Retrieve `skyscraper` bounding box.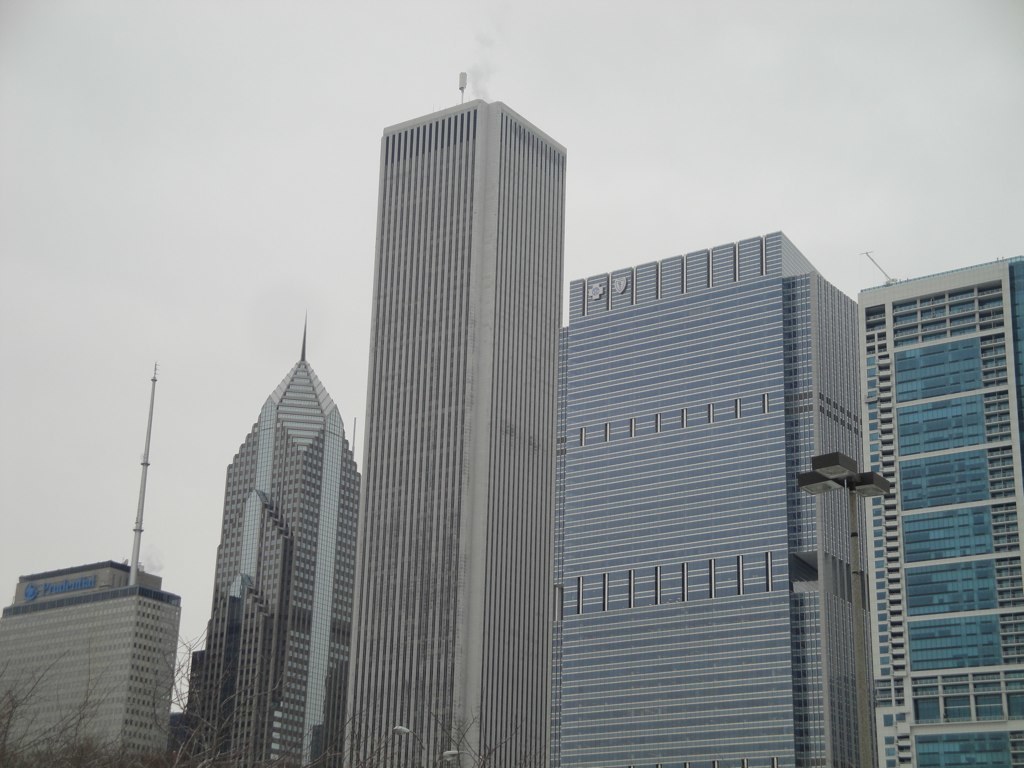
Bounding box: (549,221,893,767).
